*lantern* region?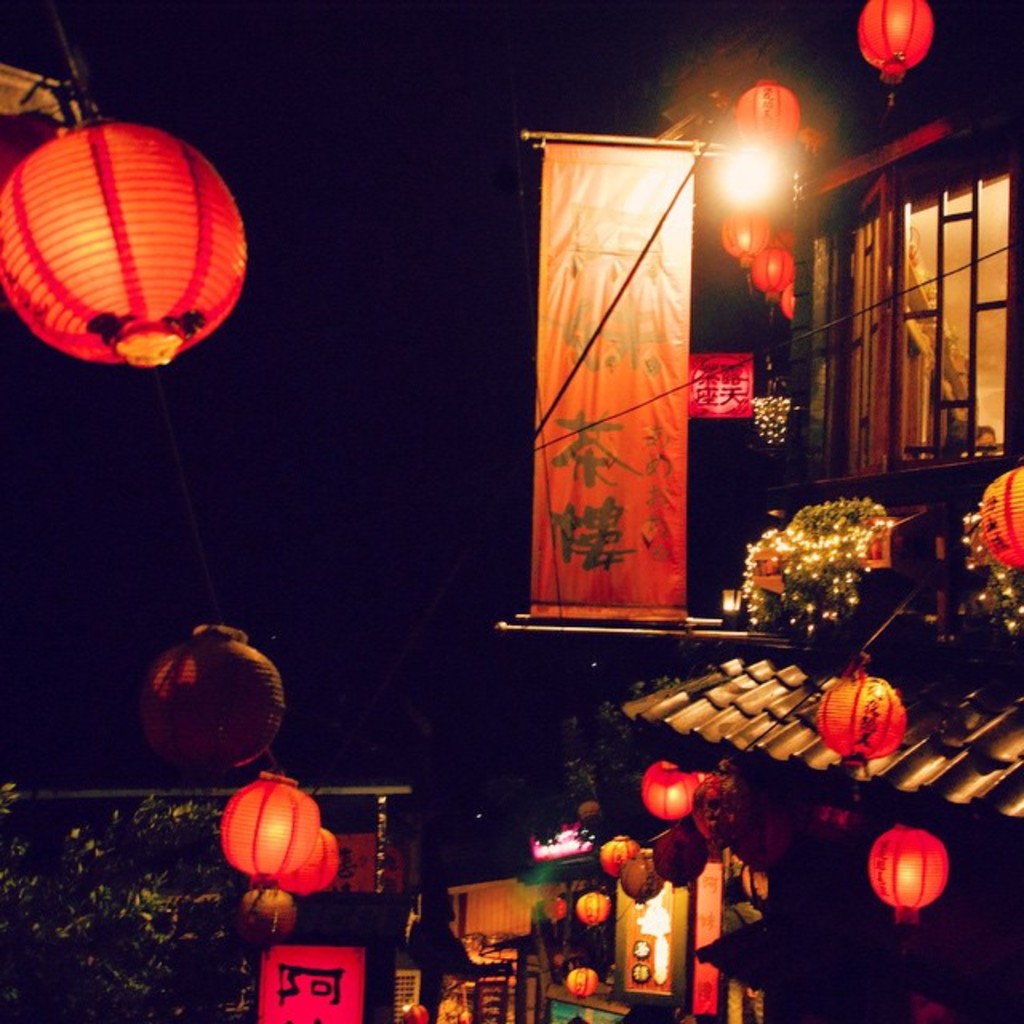
box=[766, 230, 794, 254]
